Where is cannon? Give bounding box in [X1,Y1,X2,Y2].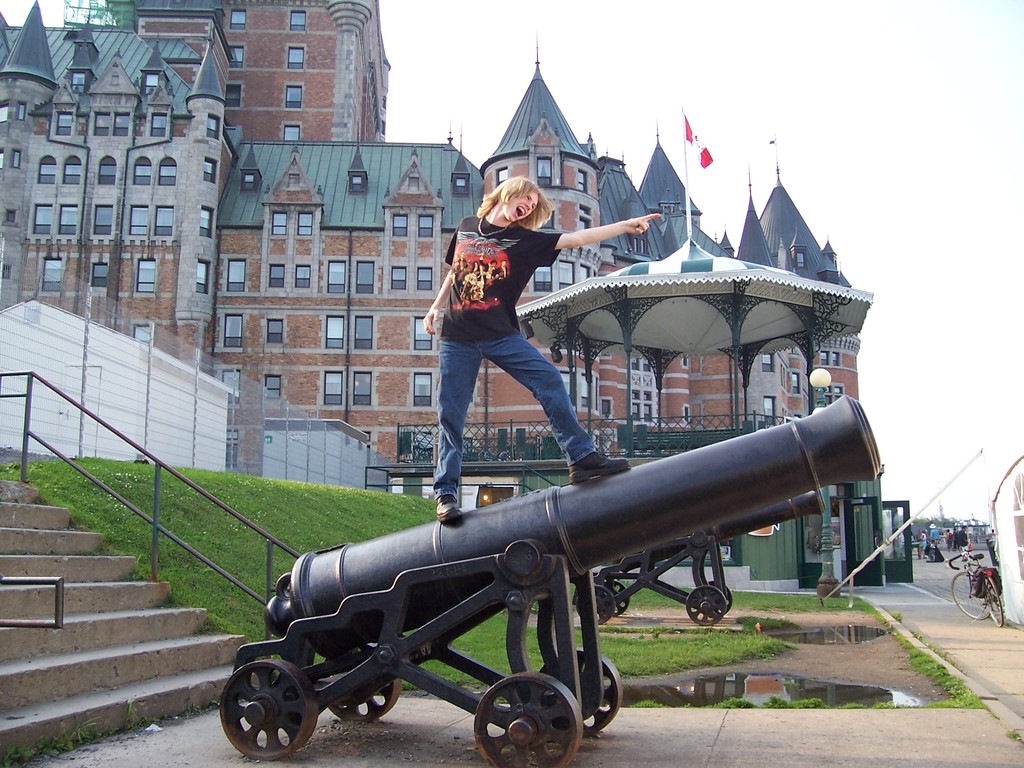
[217,390,886,767].
